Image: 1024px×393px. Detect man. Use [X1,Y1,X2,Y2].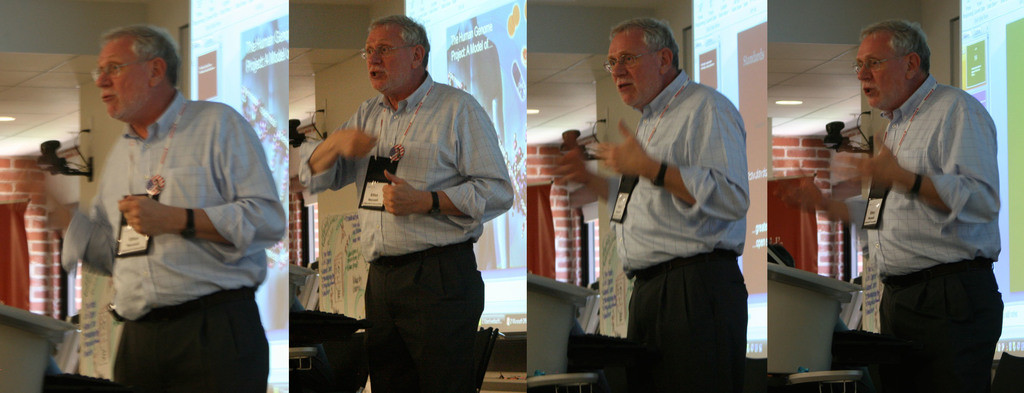
[73,37,287,392].
